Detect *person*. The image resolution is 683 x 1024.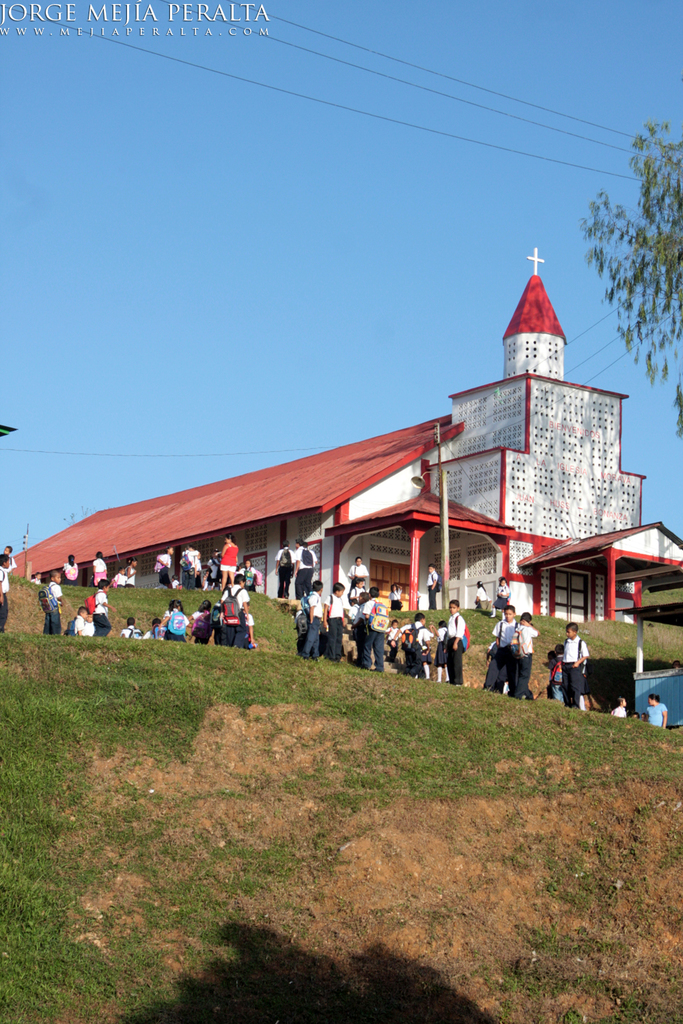
(396,611,431,670).
